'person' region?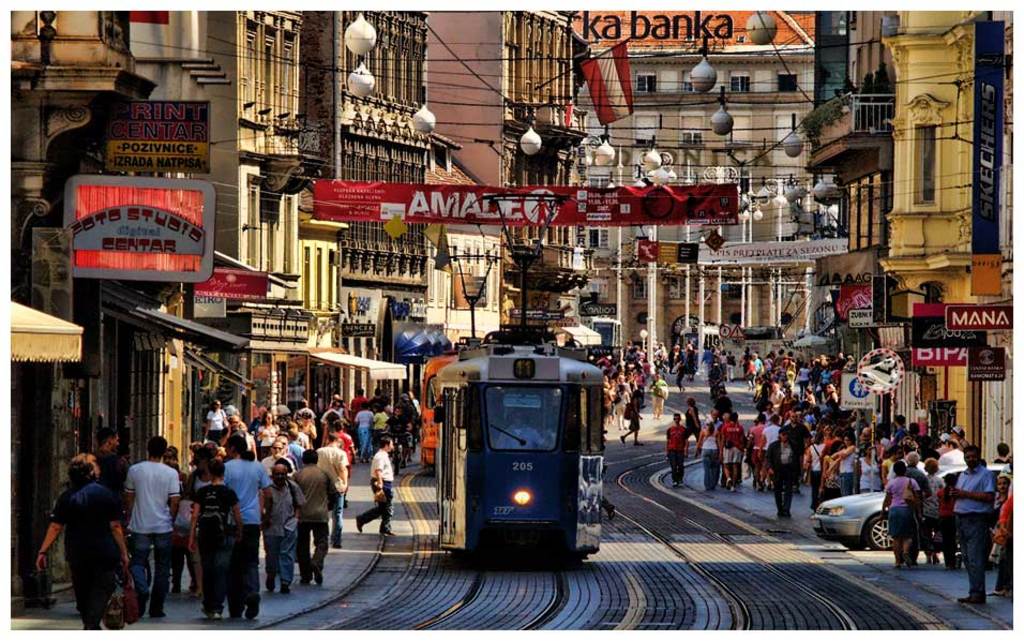
{"x1": 647, "y1": 378, "x2": 667, "y2": 407}
